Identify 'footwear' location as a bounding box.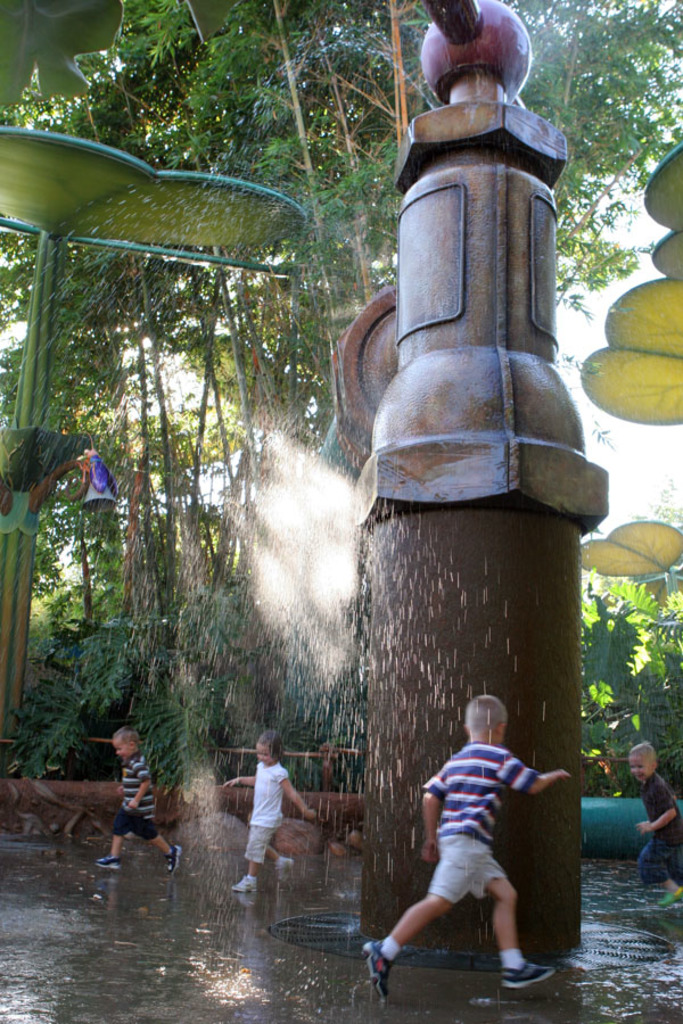
[94,854,117,872].
